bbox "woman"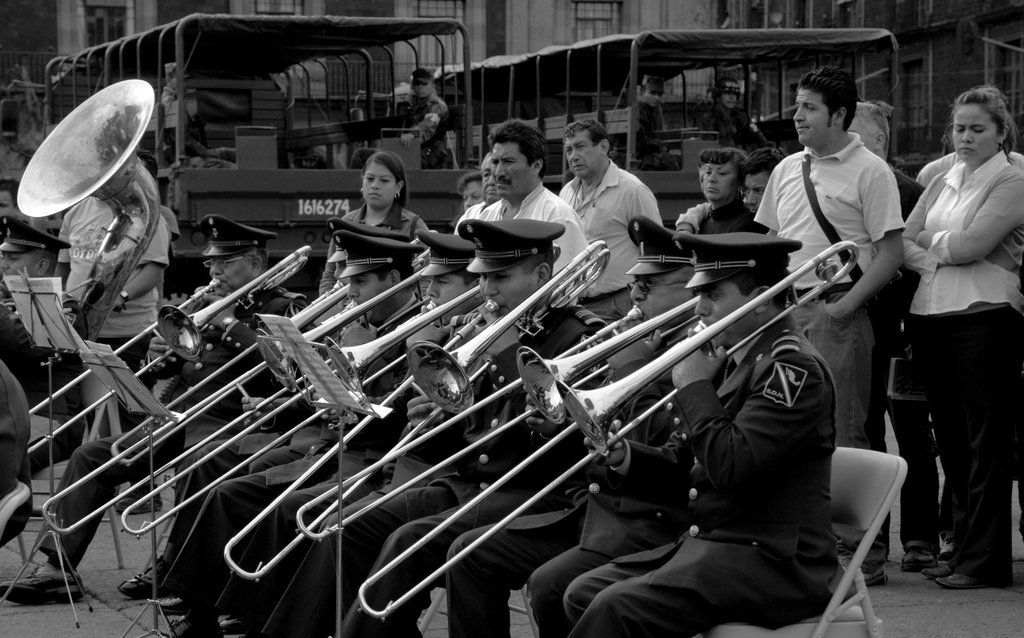
rect(700, 147, 754, 211)
